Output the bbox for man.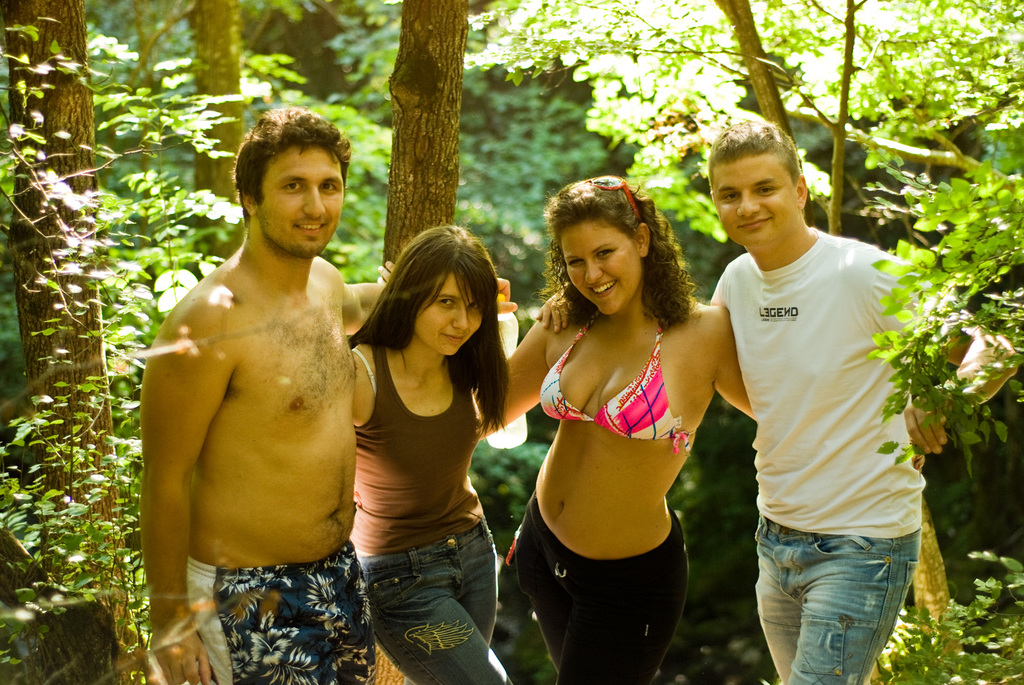
box=[136, 104, 516, 684].
